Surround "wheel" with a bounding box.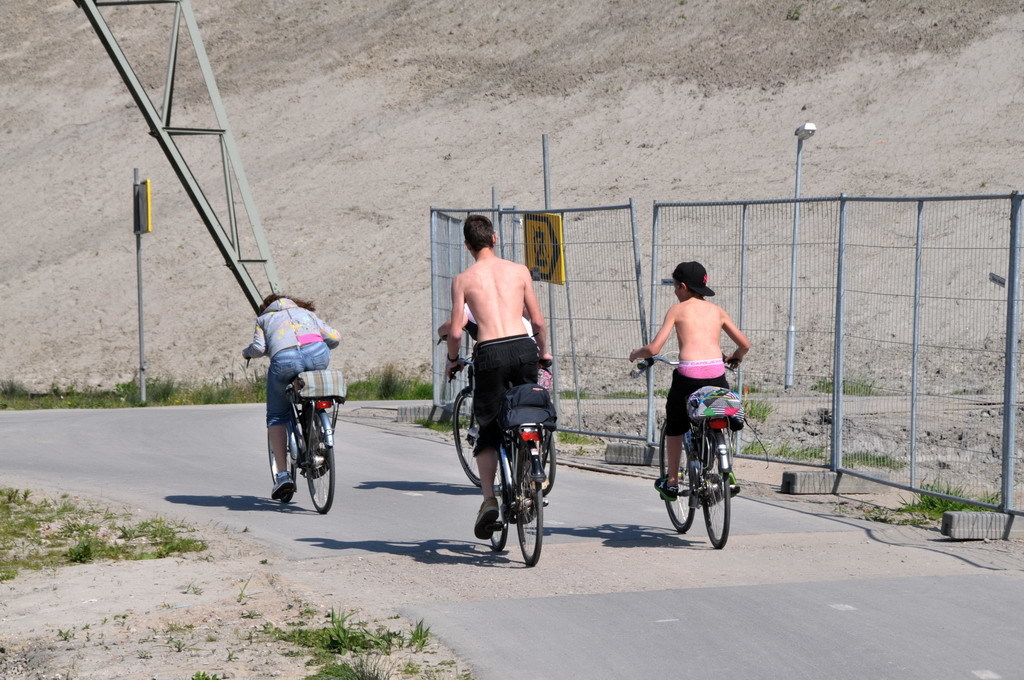
l=659, t=420, r=698, b=535.
